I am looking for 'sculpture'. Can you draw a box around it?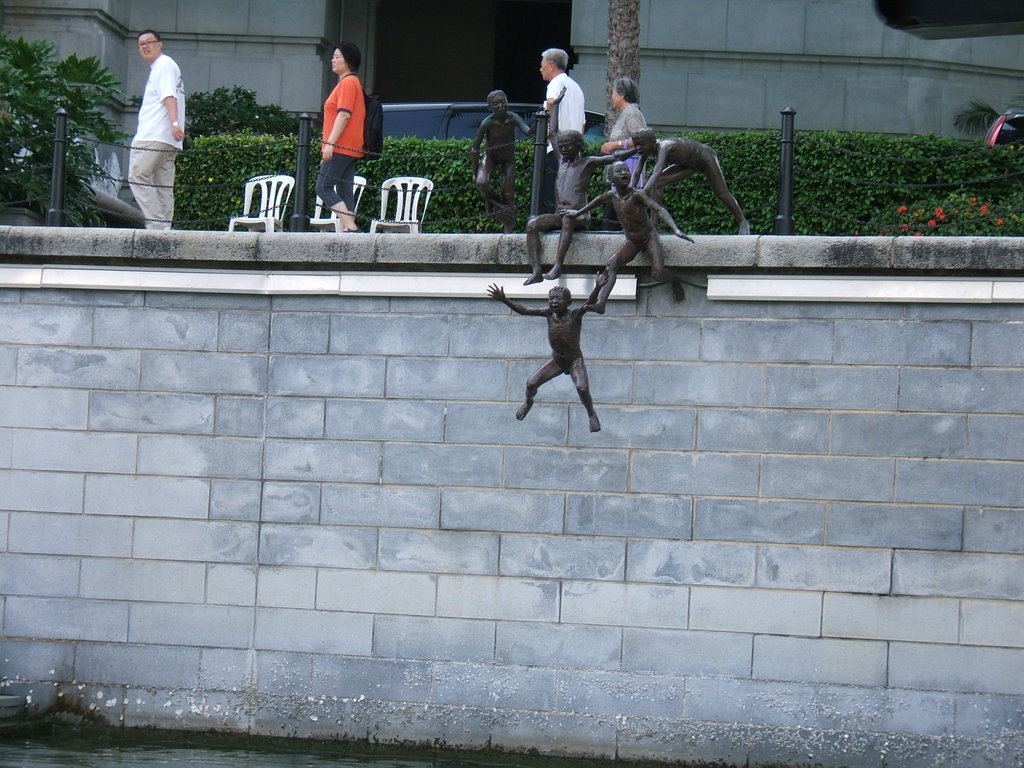
Sure, the bounding box is 583,161,689,316.
